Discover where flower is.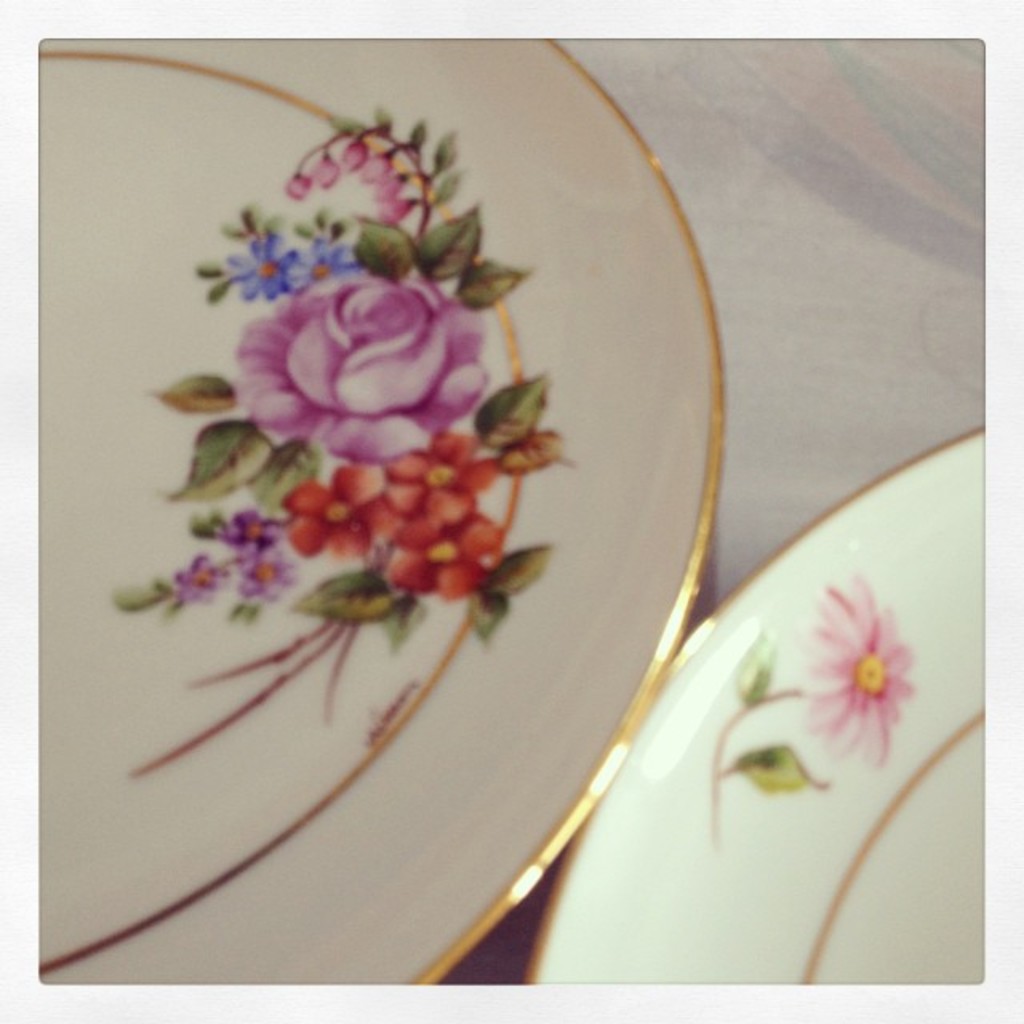
Discovered at {"left": 224, "top": 227, "right": 314, "bottom": 306}.
